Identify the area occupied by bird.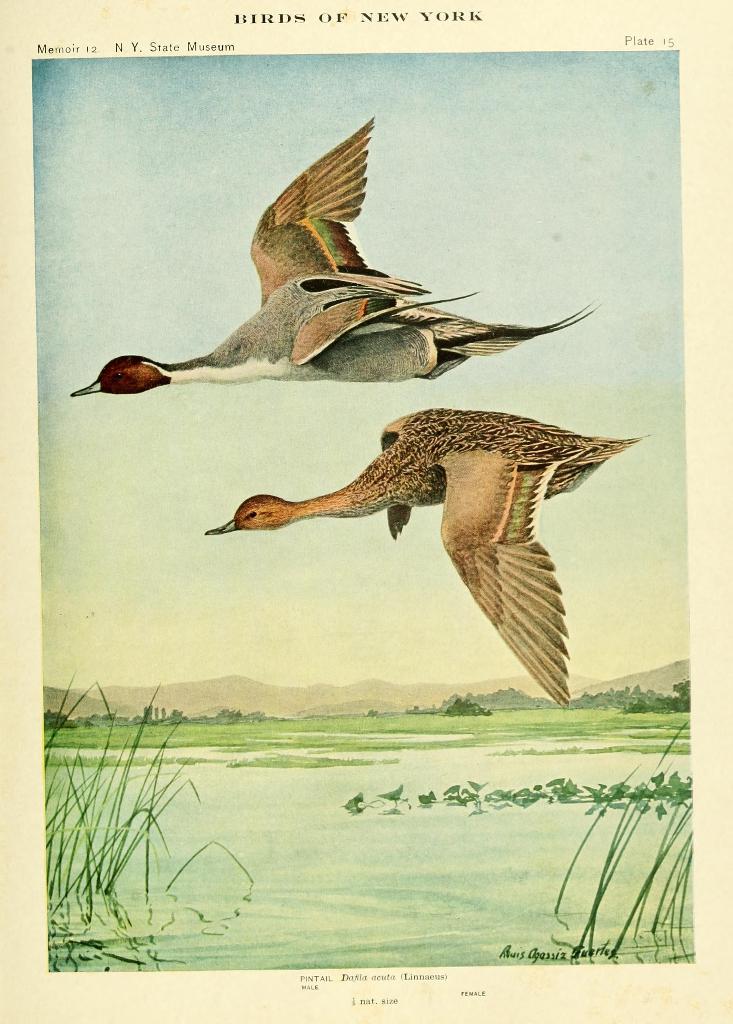
Area: BBox(203, 401, 652, 712).
